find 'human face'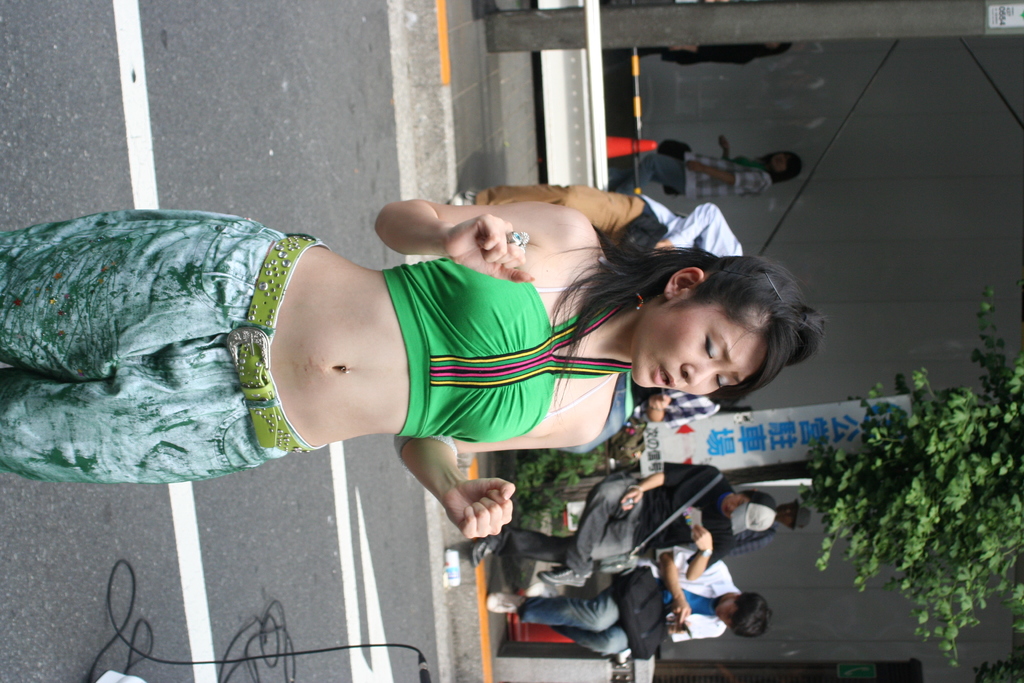
<bbox>772, 155, 789, 170</bbox>
